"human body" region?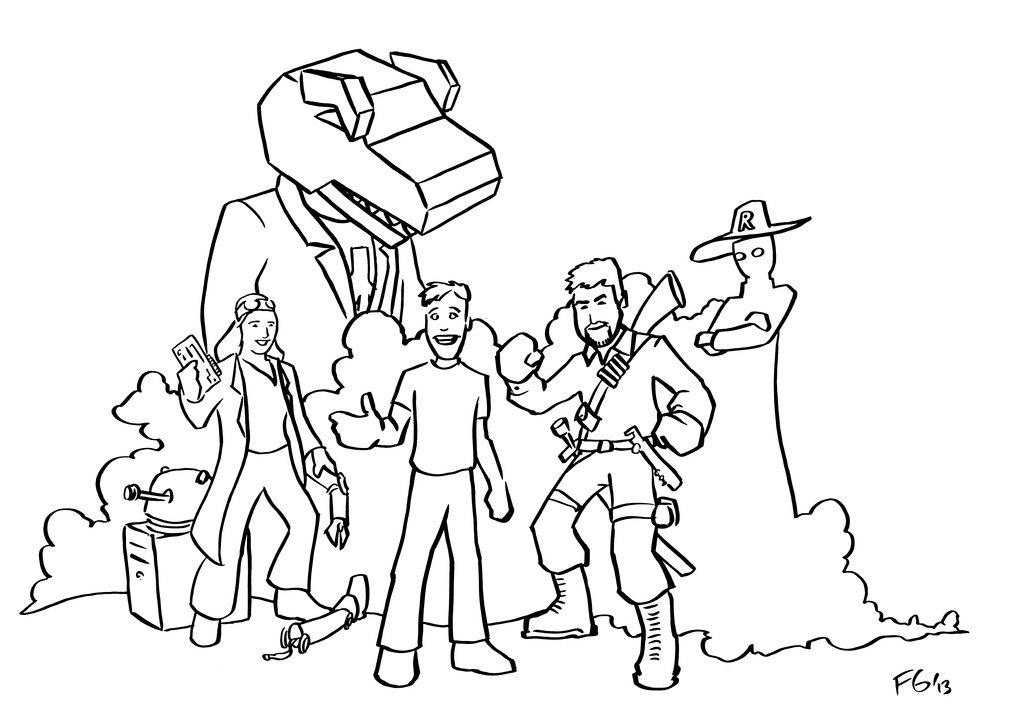
{"x1": 687, "y1": 278, "x2": 973, "y2": 659}
